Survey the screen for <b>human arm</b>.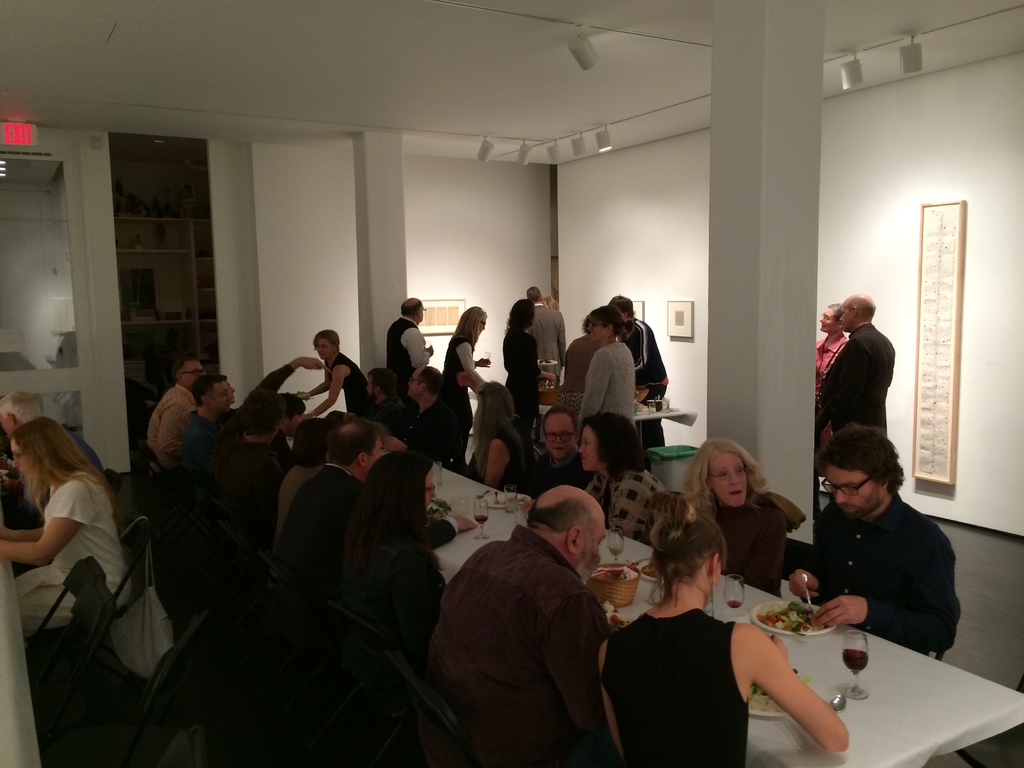
Survey found: (x1=403, y1=325, x2=435, y2=373).
